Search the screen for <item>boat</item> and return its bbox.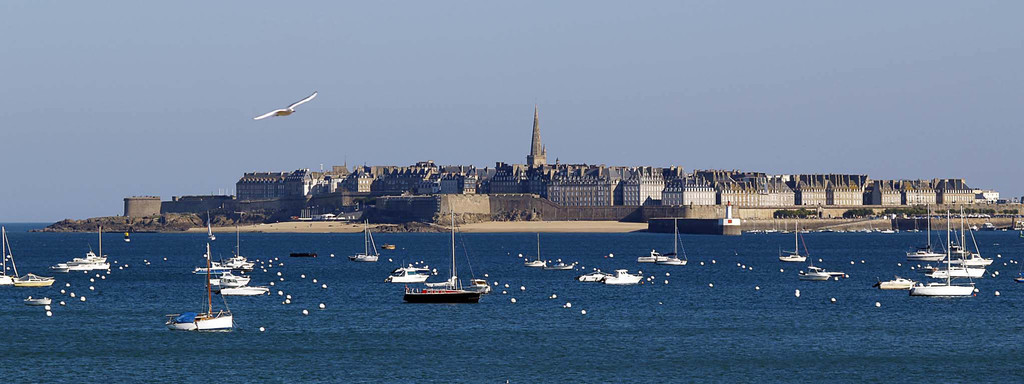
Found: region(405, 225, 479, 304).
